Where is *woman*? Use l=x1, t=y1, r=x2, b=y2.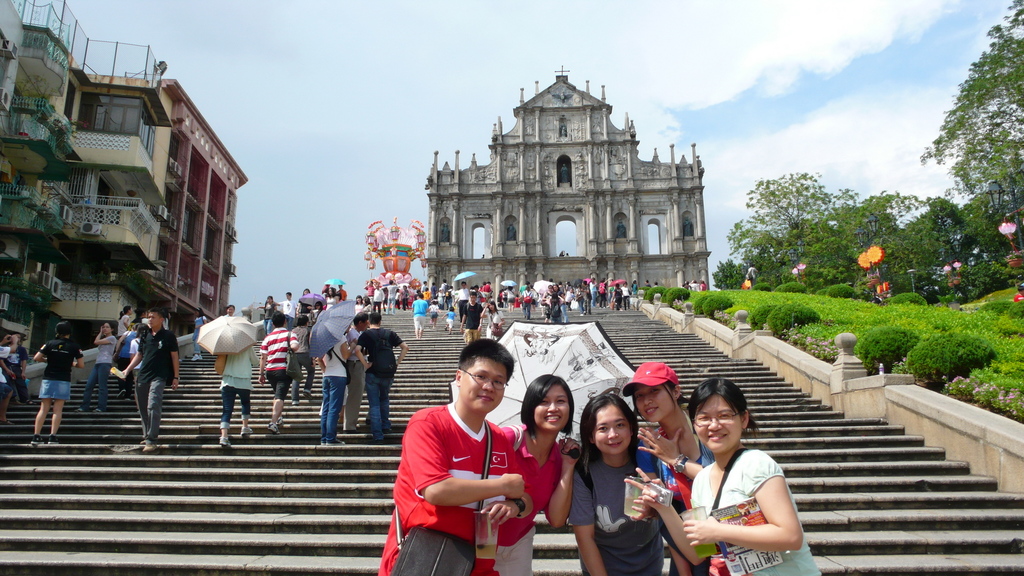
l=324, t=284, r=340, b=308.
